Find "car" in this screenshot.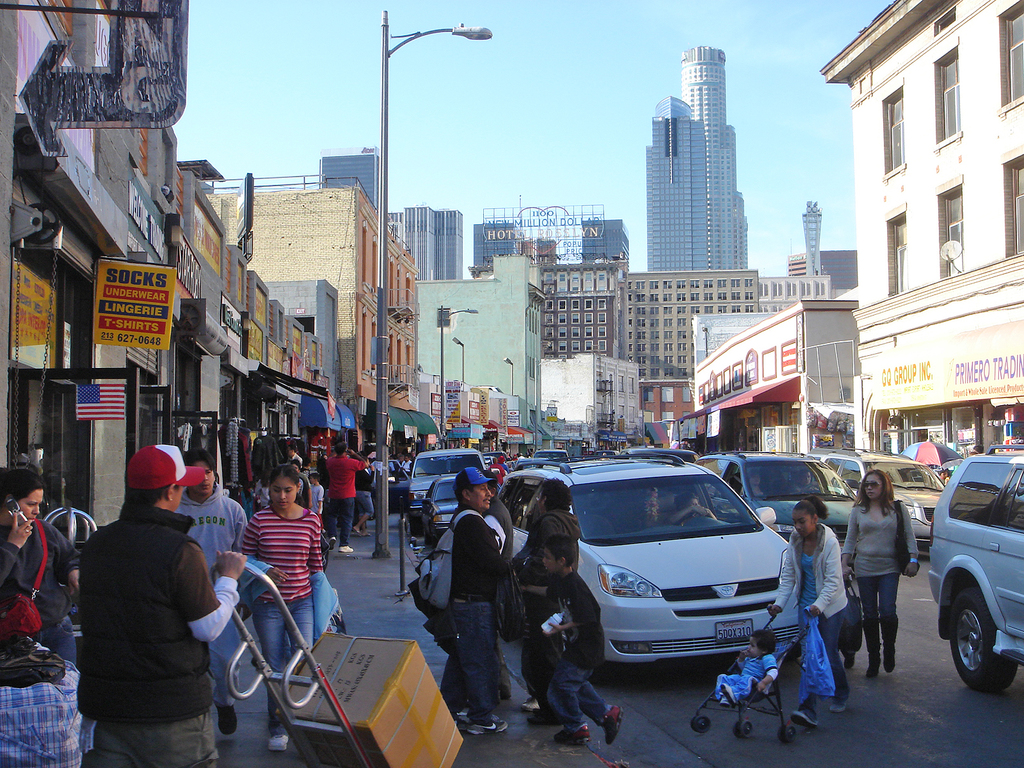
The bounding box for "car" is {"left": 928, "top": 442, "right": 1023, "bottom": 696}.
